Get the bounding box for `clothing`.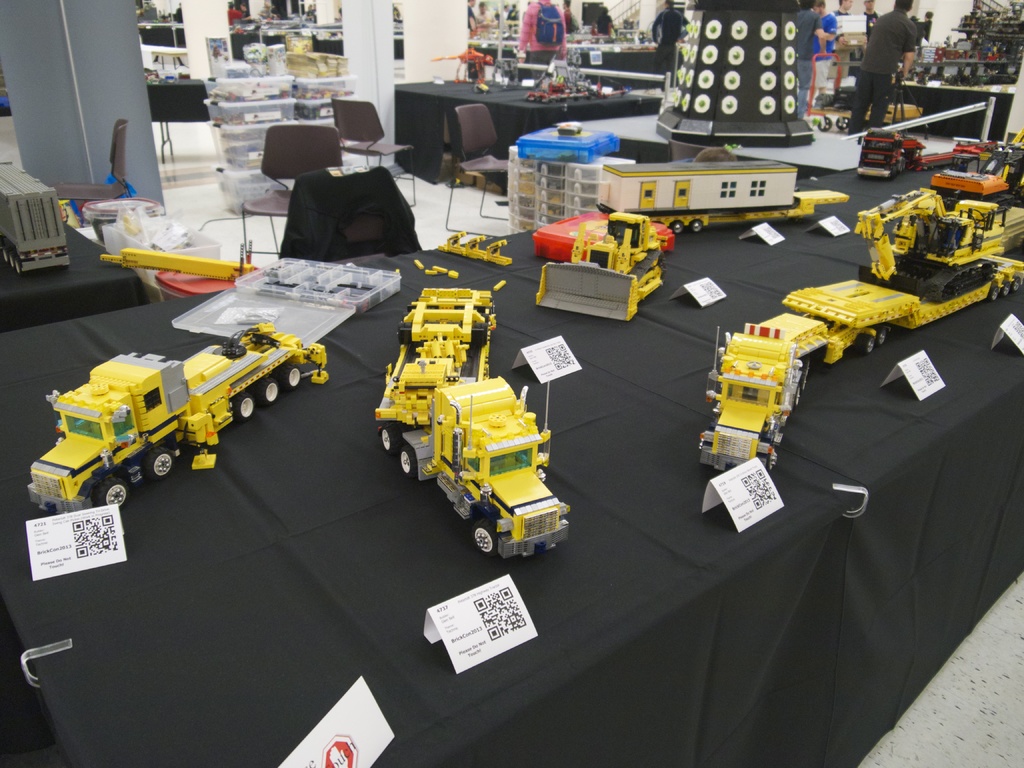
Rect(650, 8, 689, 90).
